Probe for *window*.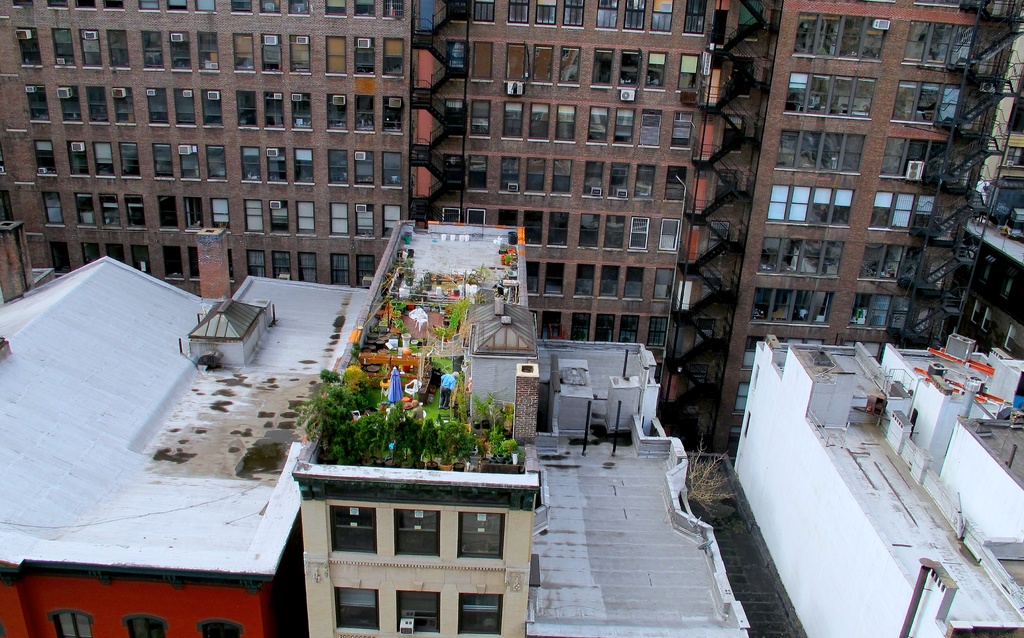
Probe result: {"left": 869, "top": 190, "right": 944, "bottom": 234}.
